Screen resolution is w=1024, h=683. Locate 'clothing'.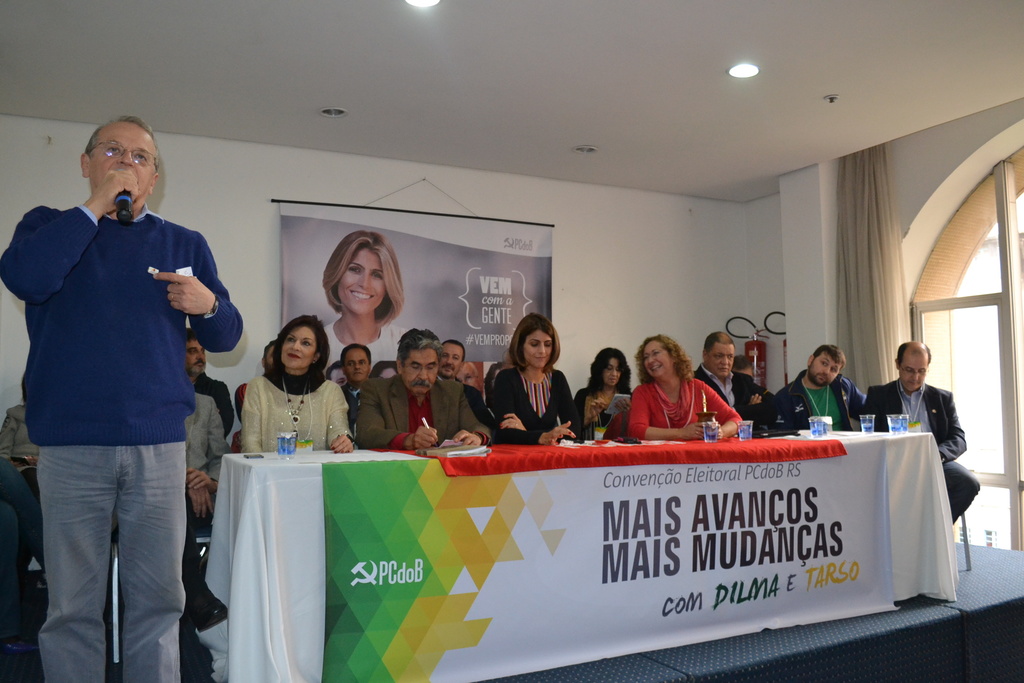
{"x1": 355, "y1": 368, "x2": 487, "y2": 466}.
